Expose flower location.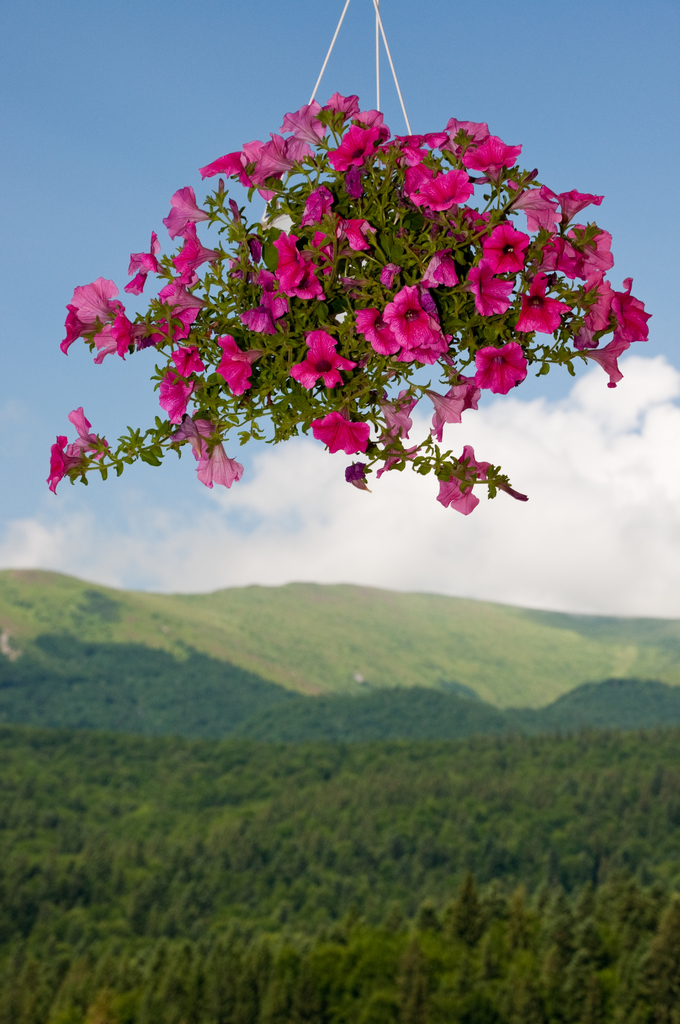
Exposed at (197, 442, 249, 491).
